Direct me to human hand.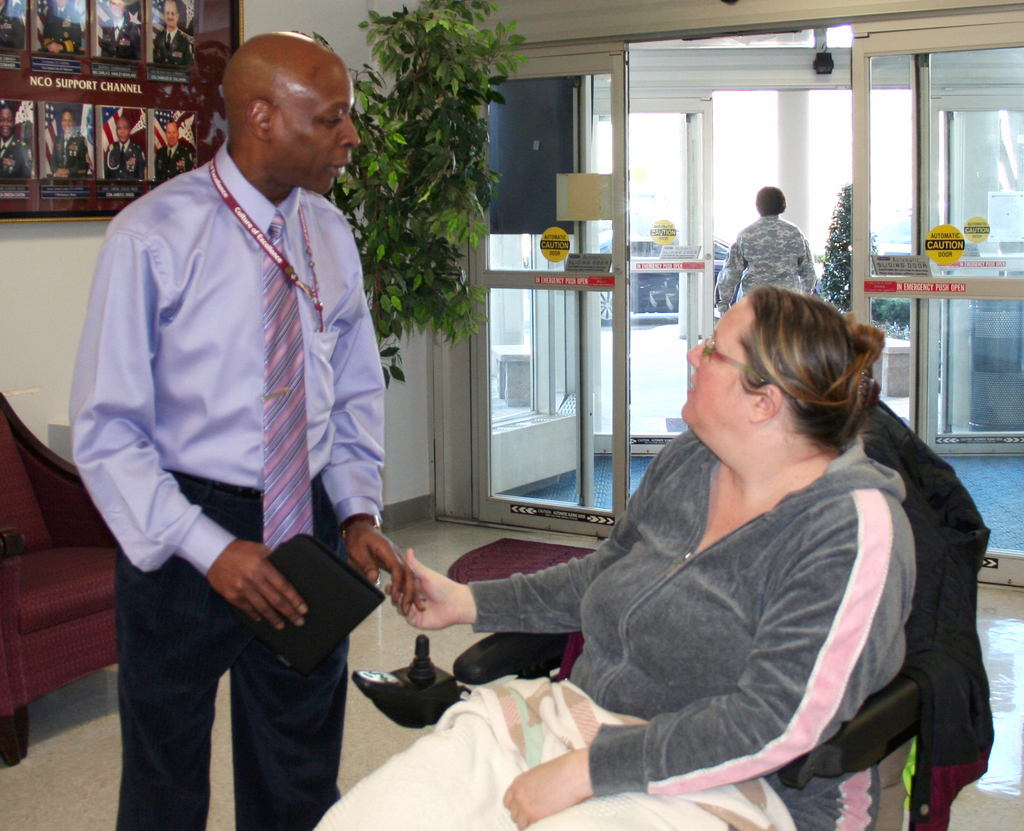
Direction: (387, 547, 468, 631).
